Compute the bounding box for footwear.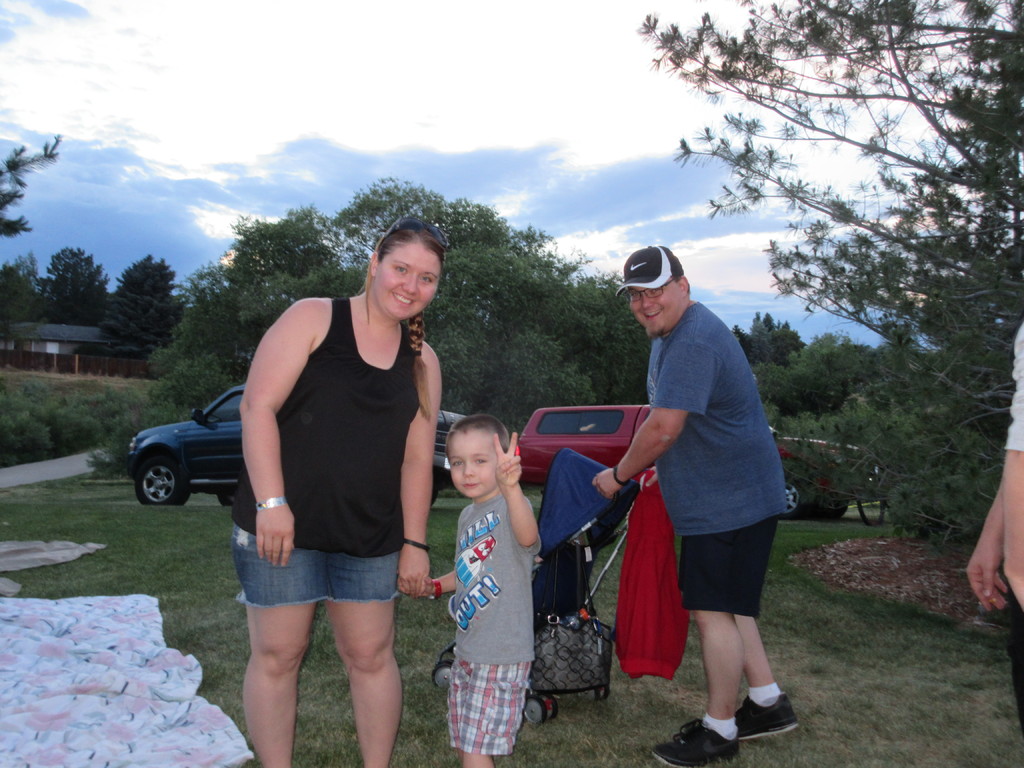
<bbox>730, 685, 803, 743</bbox>.
